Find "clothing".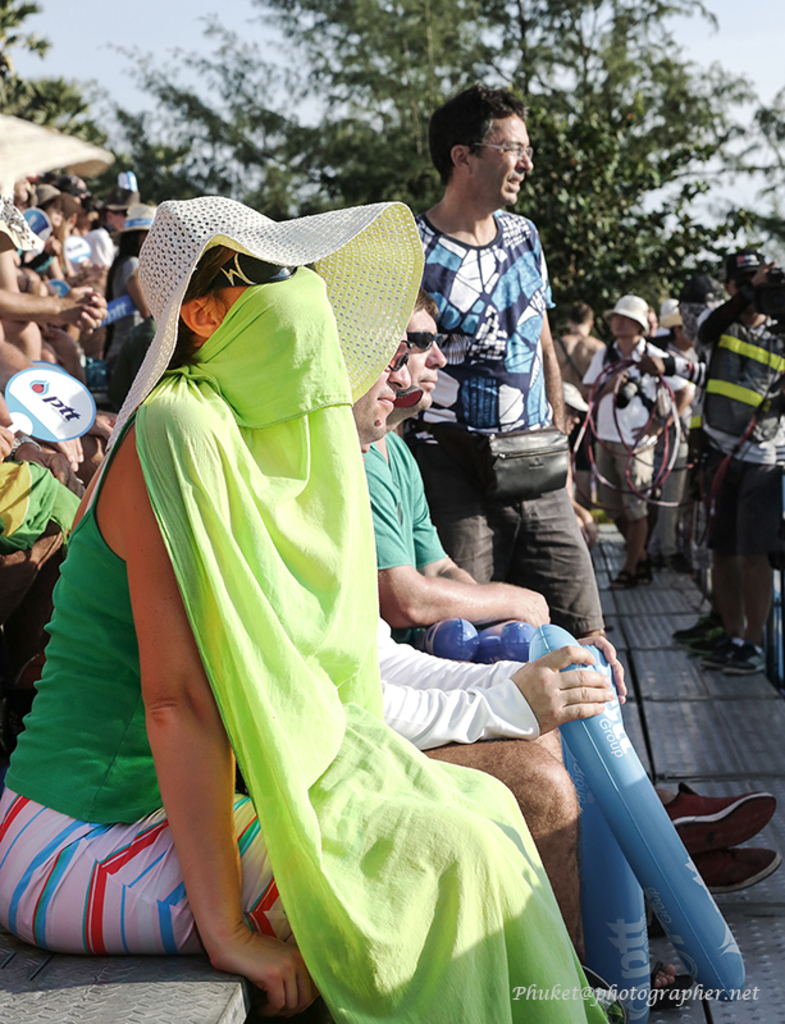
(left=693, top=275, right=784, bottom=556).
